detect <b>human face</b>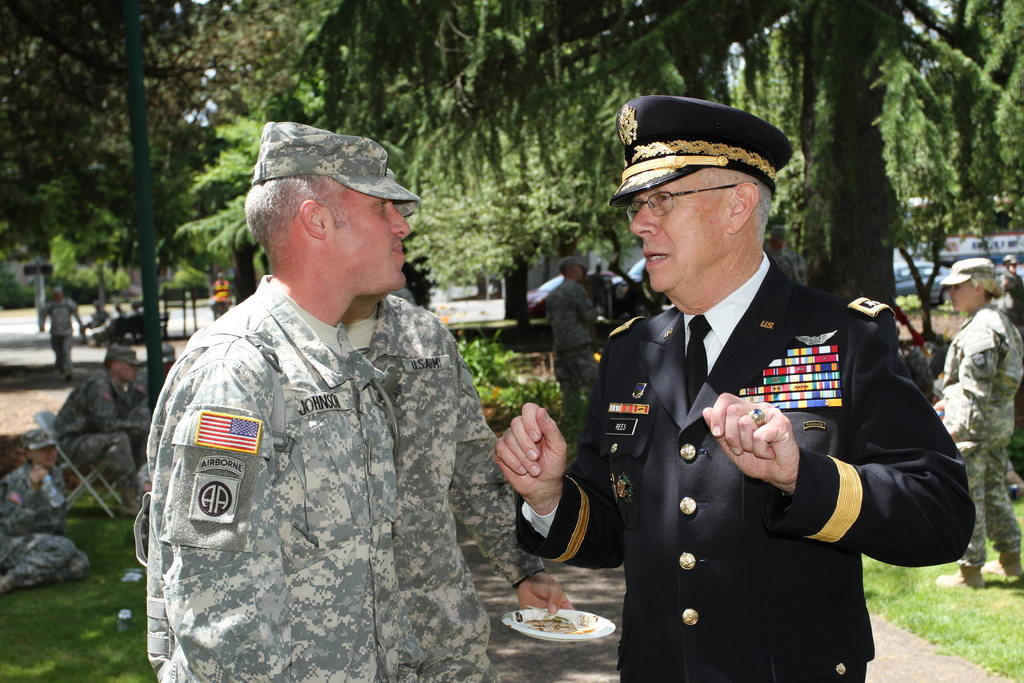
(575, 267, 584, 283)
